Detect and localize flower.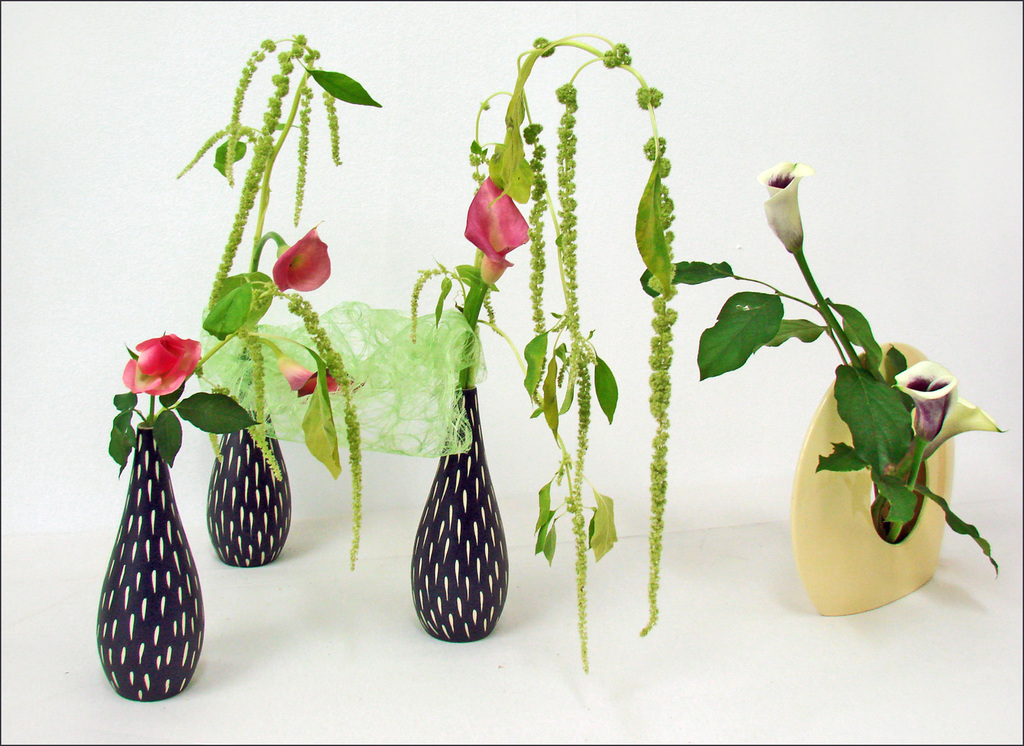
Localized at (x1=120, y1=330, x2=198, y2=400).
